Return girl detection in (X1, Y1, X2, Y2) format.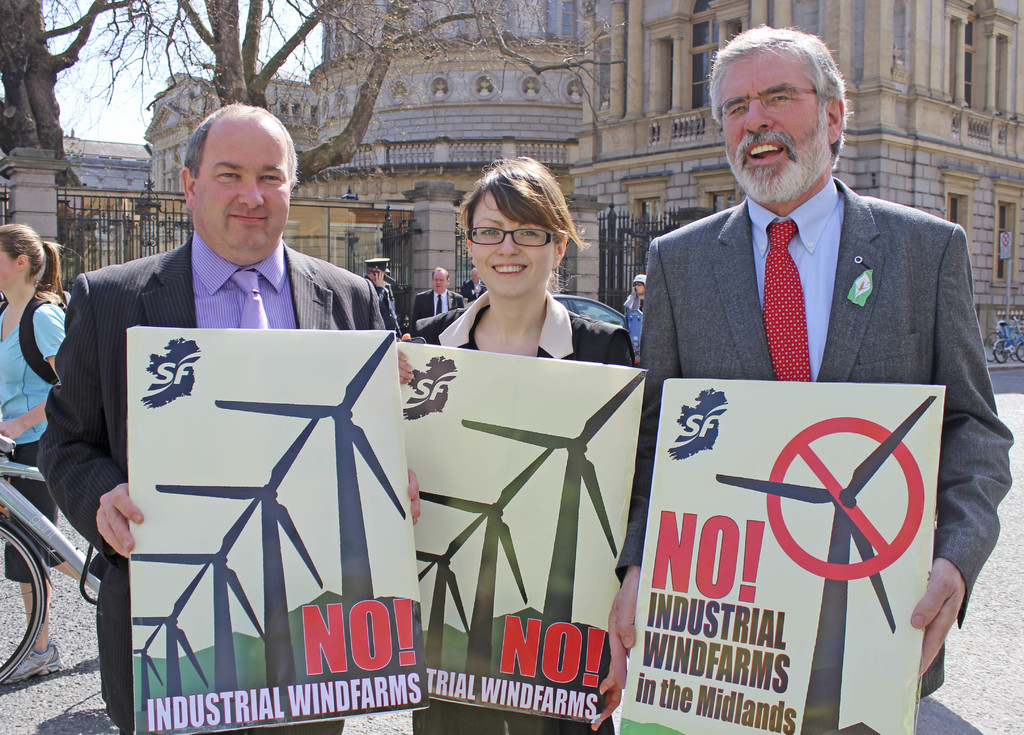
(406, 149, 642, 734).
